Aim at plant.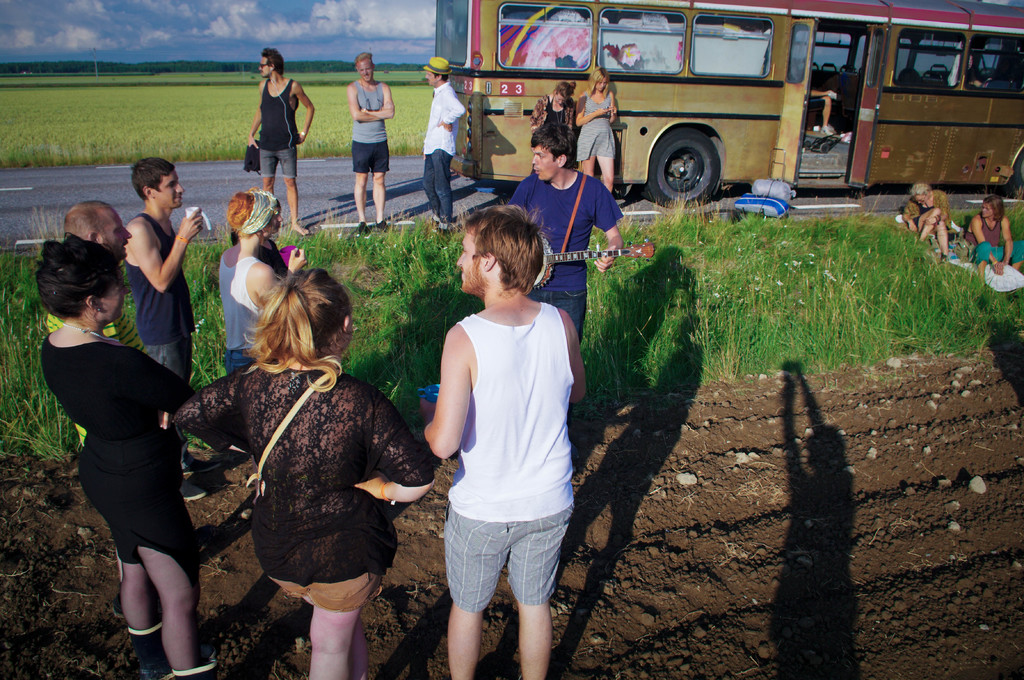
Aimed at locate(582, 188, 1023, 391).
